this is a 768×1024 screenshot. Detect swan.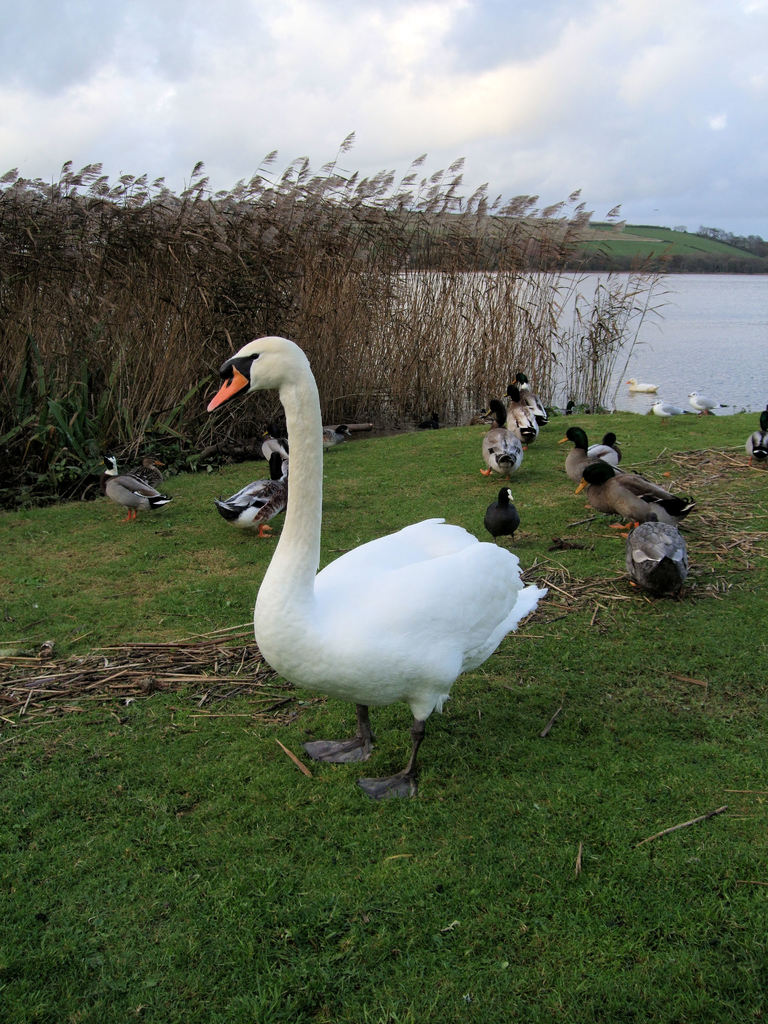
pyautogui.locateOnScreen(191, 328, 554, 796).
